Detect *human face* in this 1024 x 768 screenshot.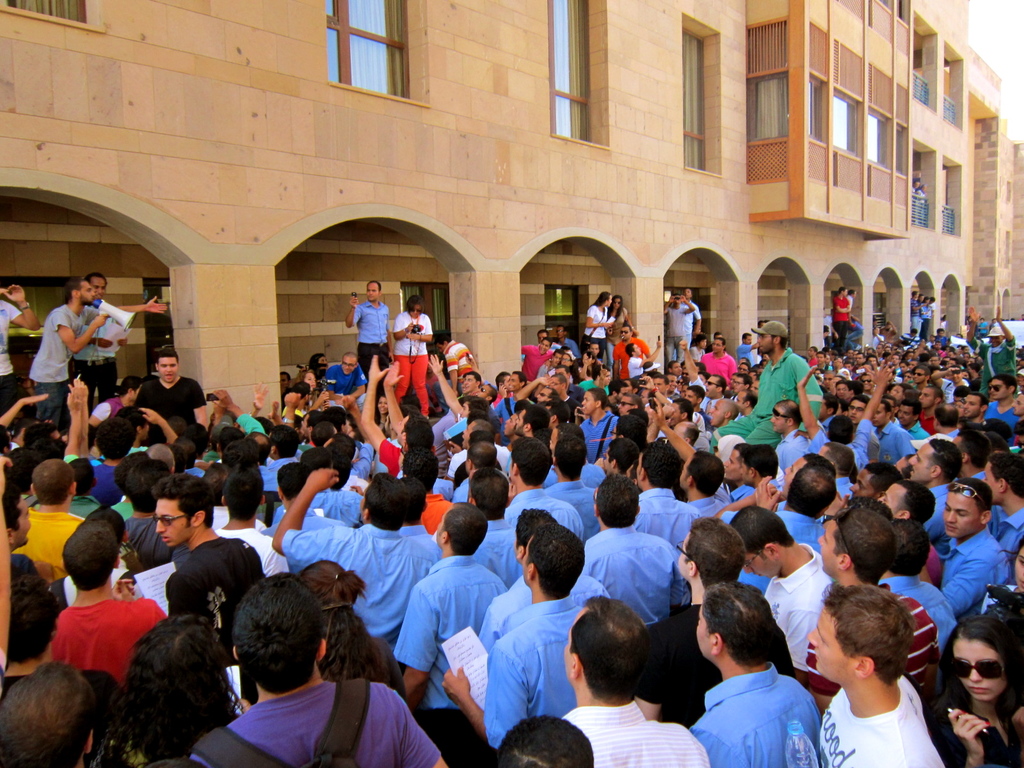
Detection: 366 283 381 301.
